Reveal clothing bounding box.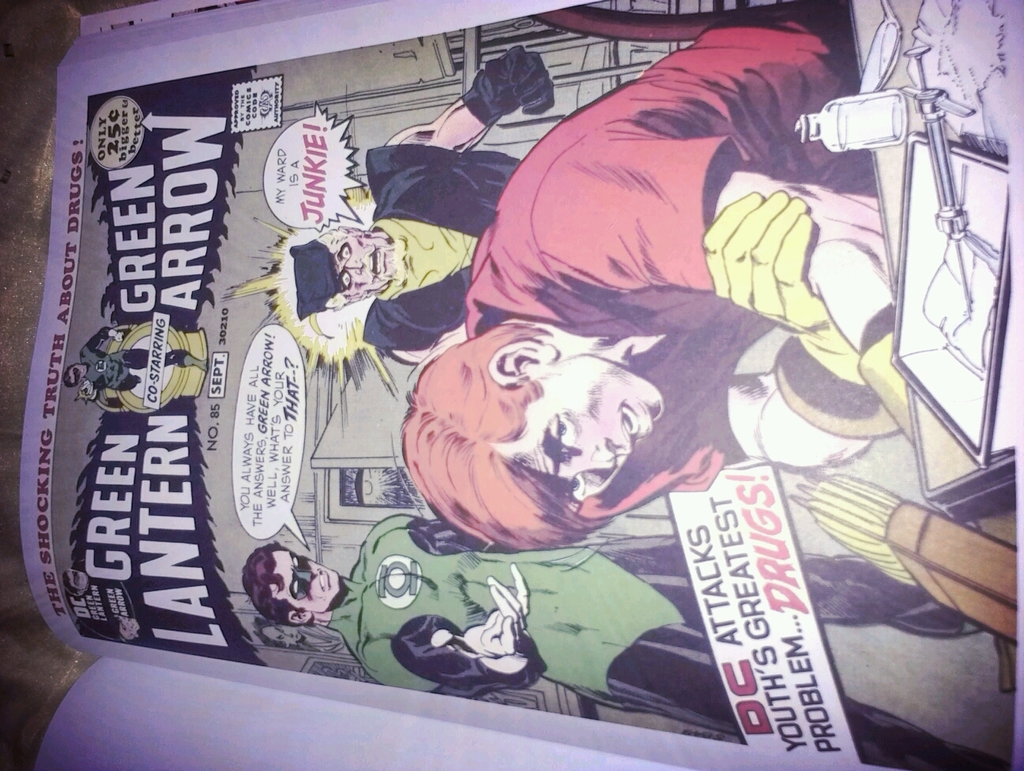
Revealed: bbox=(366, 137, 515, 351).
